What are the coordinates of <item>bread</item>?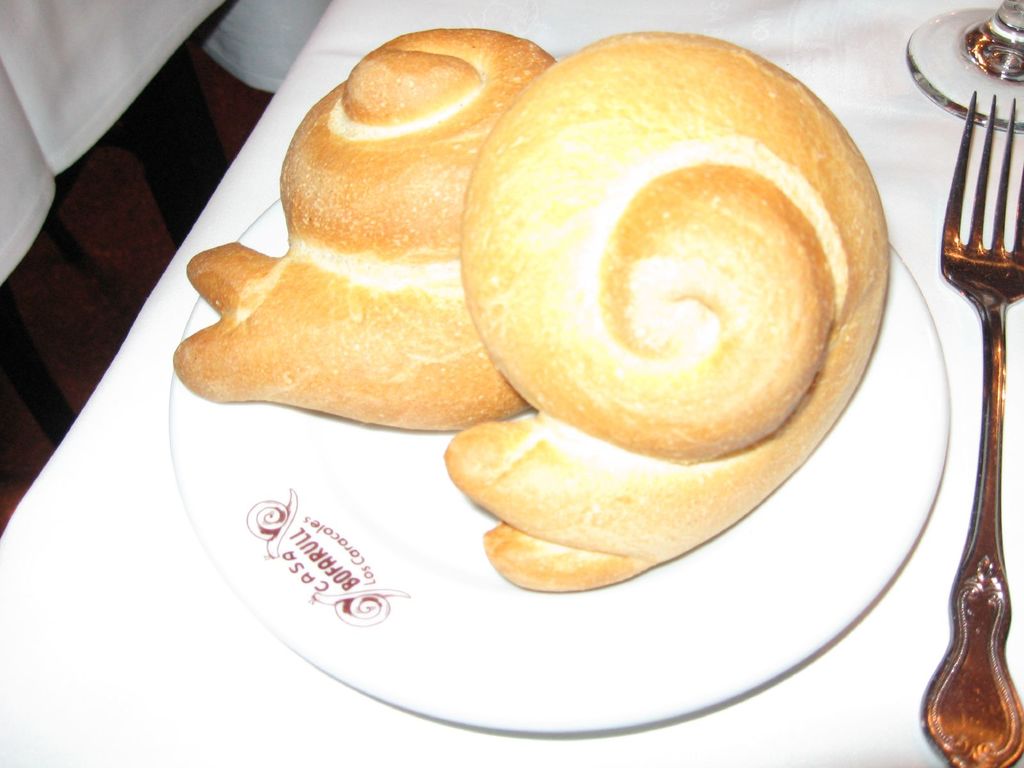
region(445, 28, 891, 591).
